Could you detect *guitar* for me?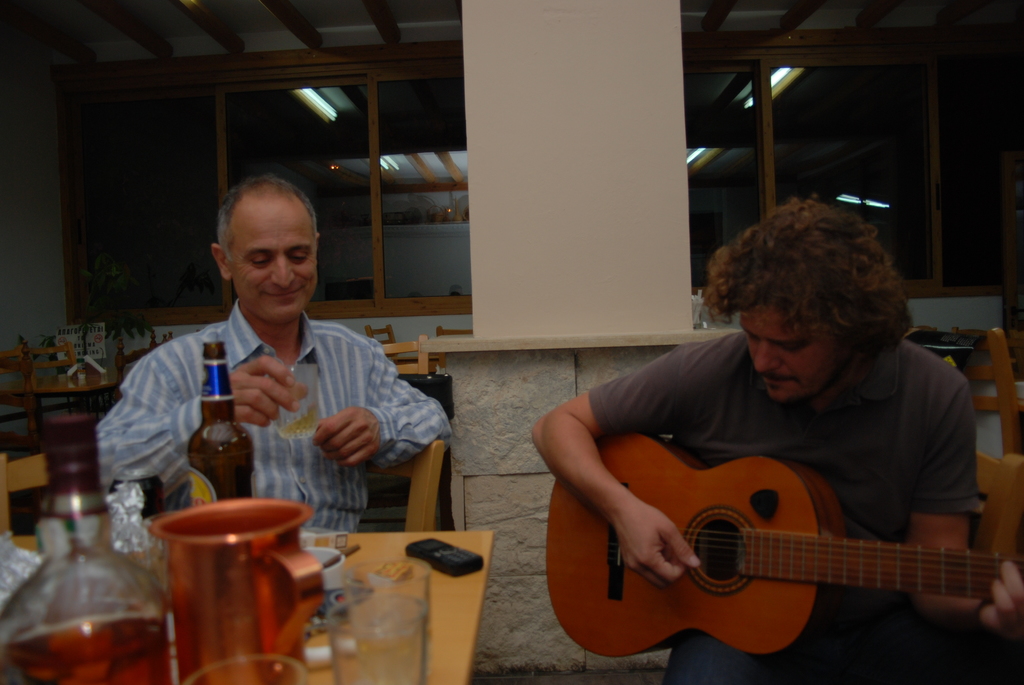
Detection result: {"x1": 545, "y1": 406, "x2": 1023, "y2": 677}.
